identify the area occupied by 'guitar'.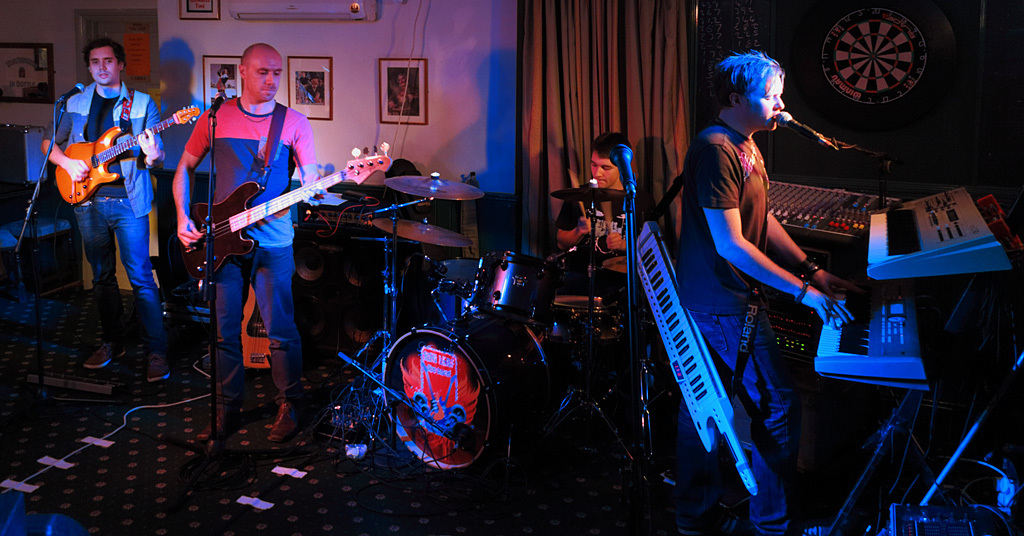
Area: 49/107/192/220.
